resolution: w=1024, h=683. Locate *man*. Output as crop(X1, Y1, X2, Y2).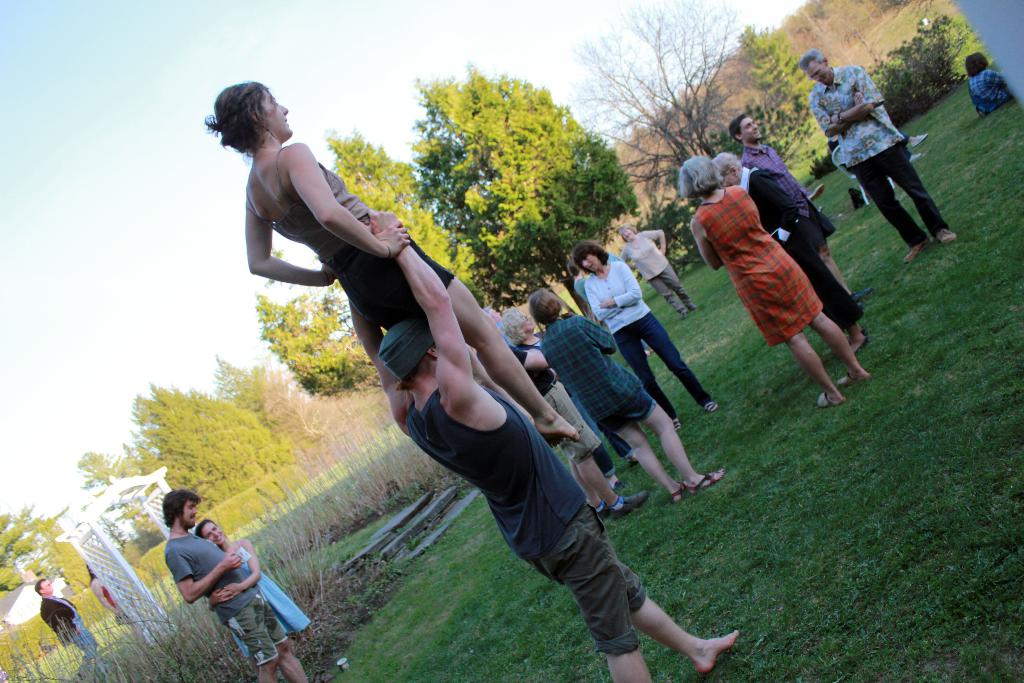
crop(169, 483, 304, 682).
